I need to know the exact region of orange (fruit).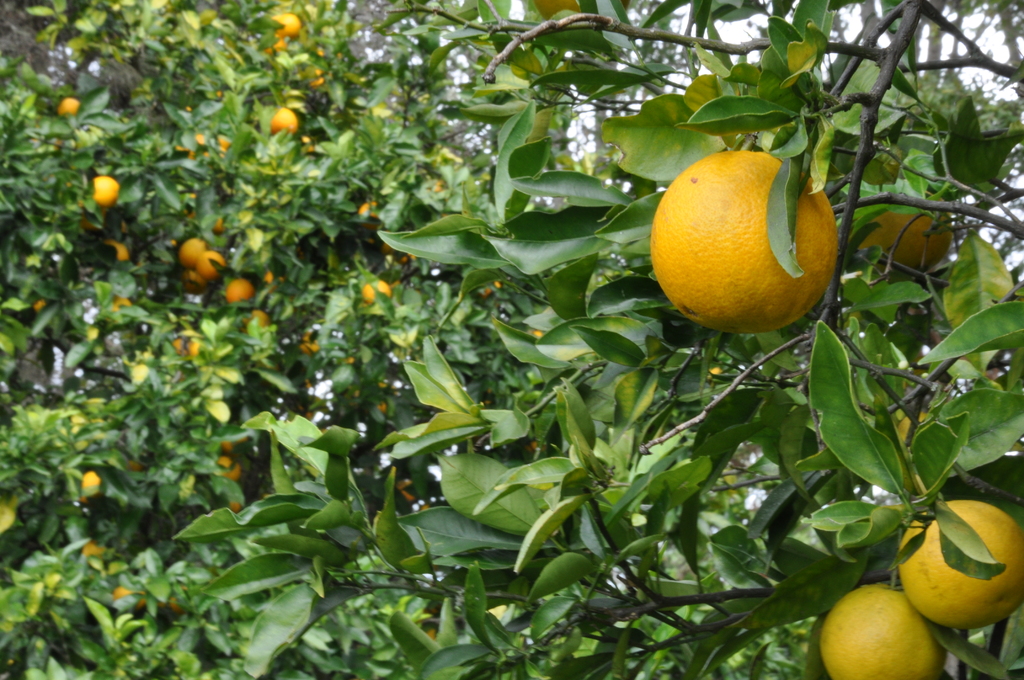
Region: left=895, top=498, right=1023, bottom=631.
